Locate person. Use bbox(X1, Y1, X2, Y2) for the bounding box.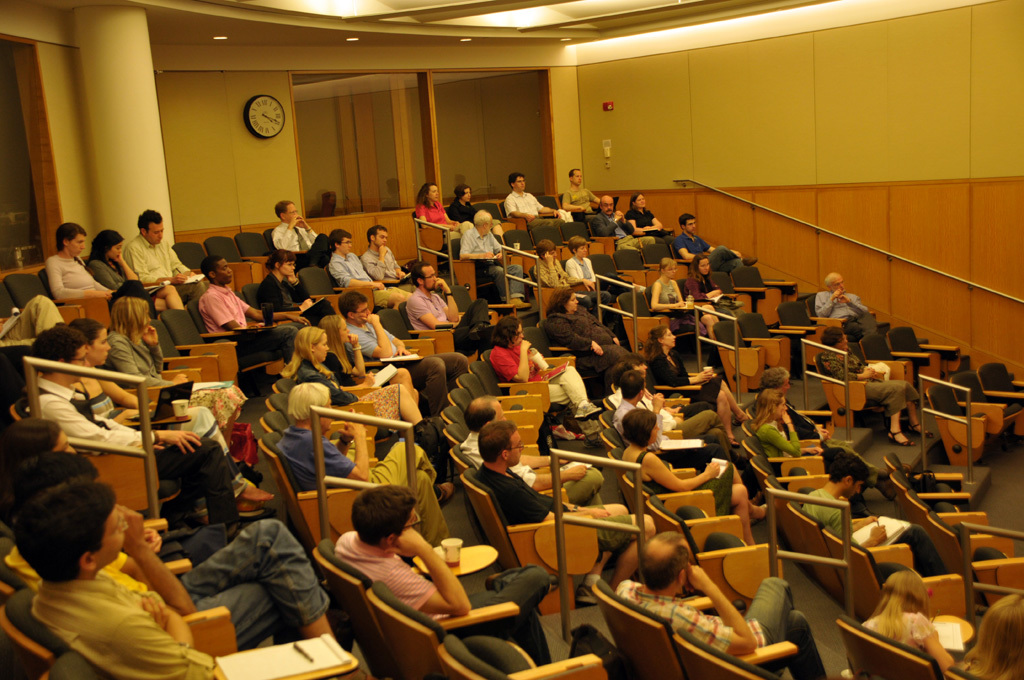
bbox(255, 254, 319, 313).
